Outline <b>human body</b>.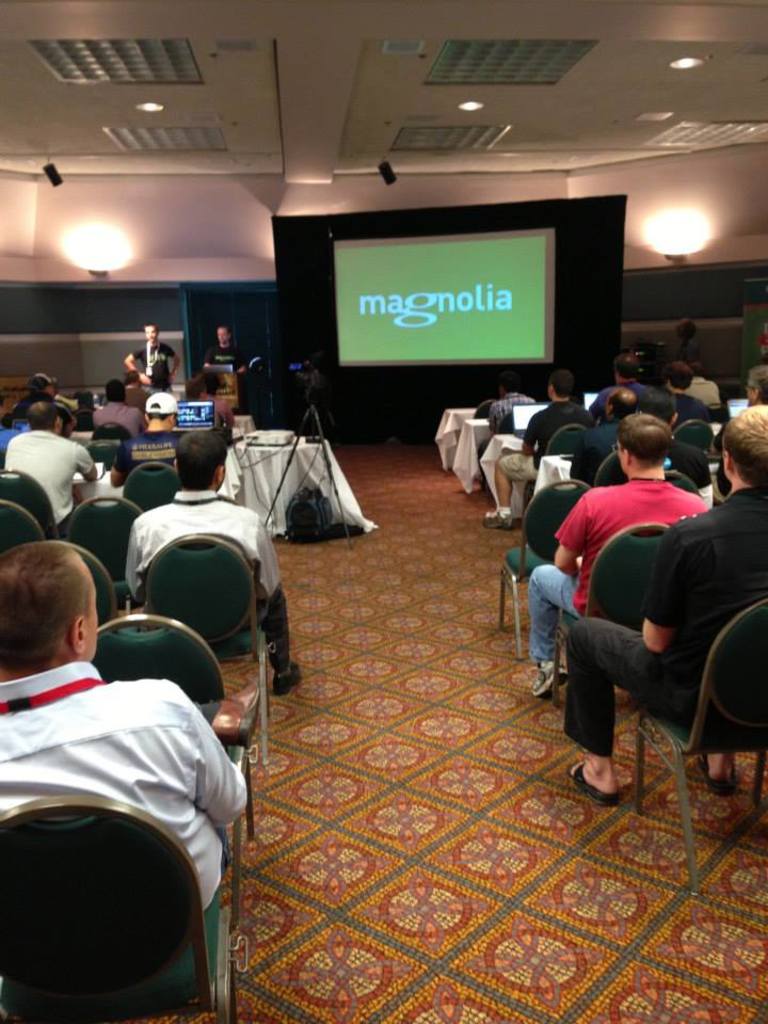
Outline: <region>481, 372, 597, 529</region>.
